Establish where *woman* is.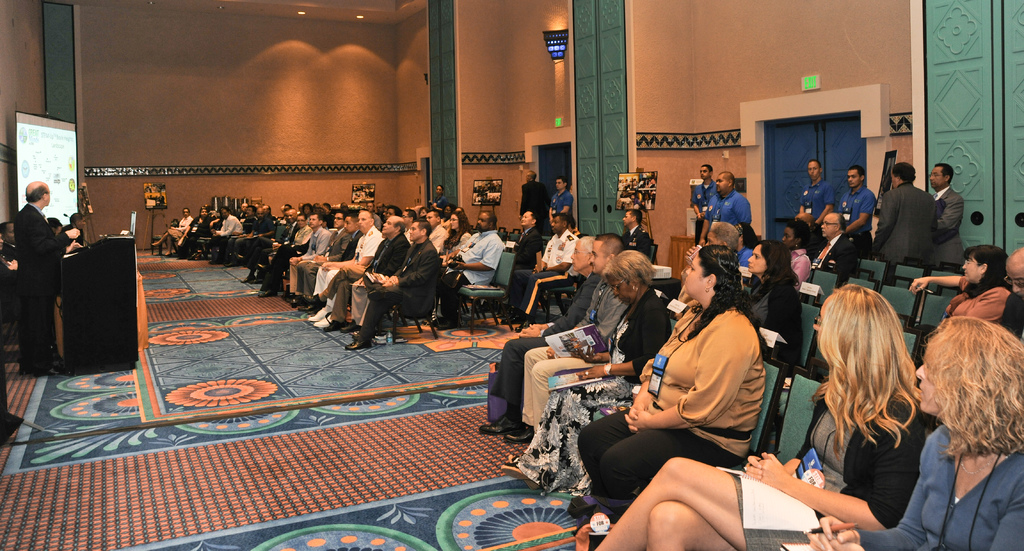
Established at Rect(594, 281, 922, 550).
